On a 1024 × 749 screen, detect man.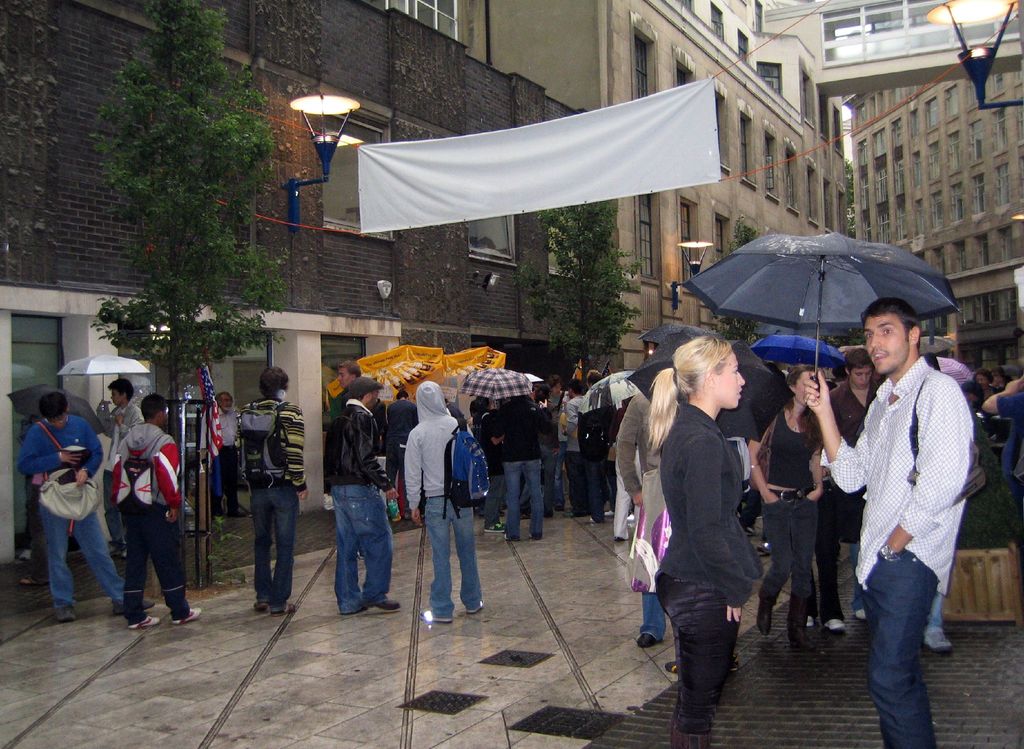
x1=93 y1=376 x2=143 y2=556.
